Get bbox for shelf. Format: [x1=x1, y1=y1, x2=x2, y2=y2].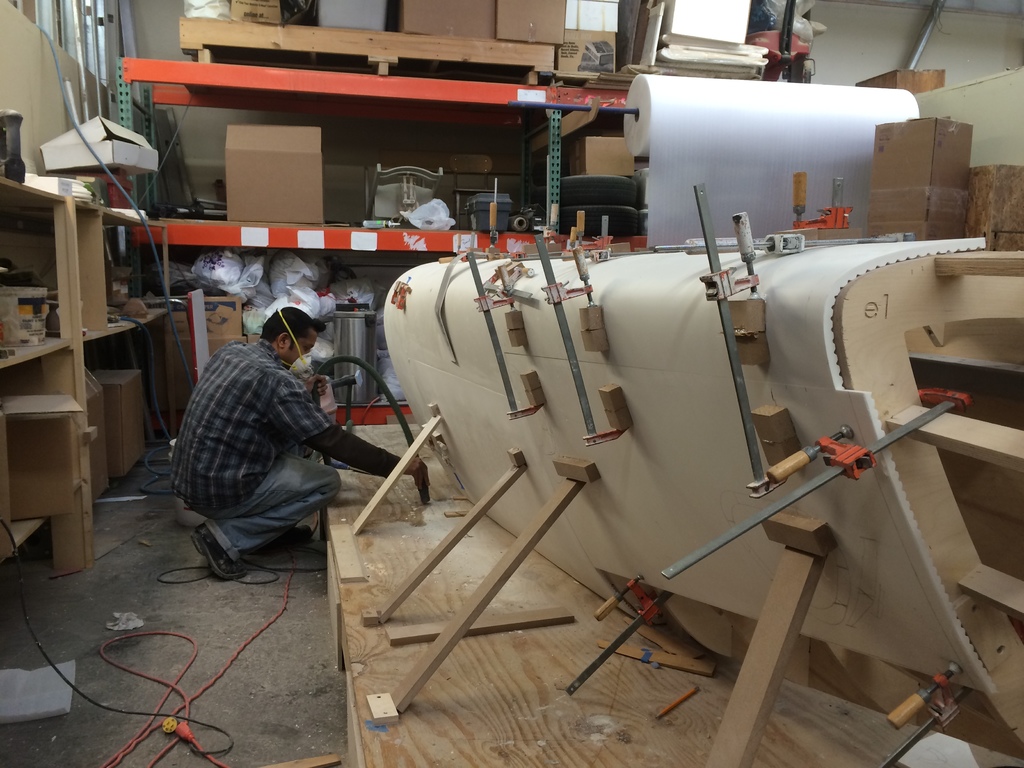
[x1=0, y1=180, x2=175, y2=365].
